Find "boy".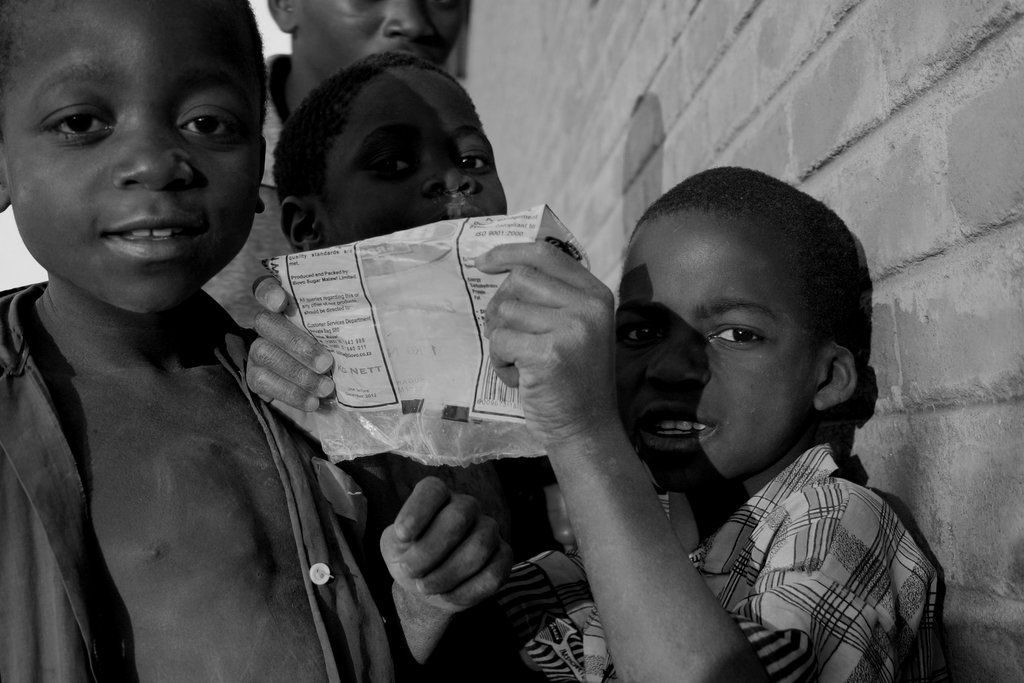
[372, 132, 950, 674].
